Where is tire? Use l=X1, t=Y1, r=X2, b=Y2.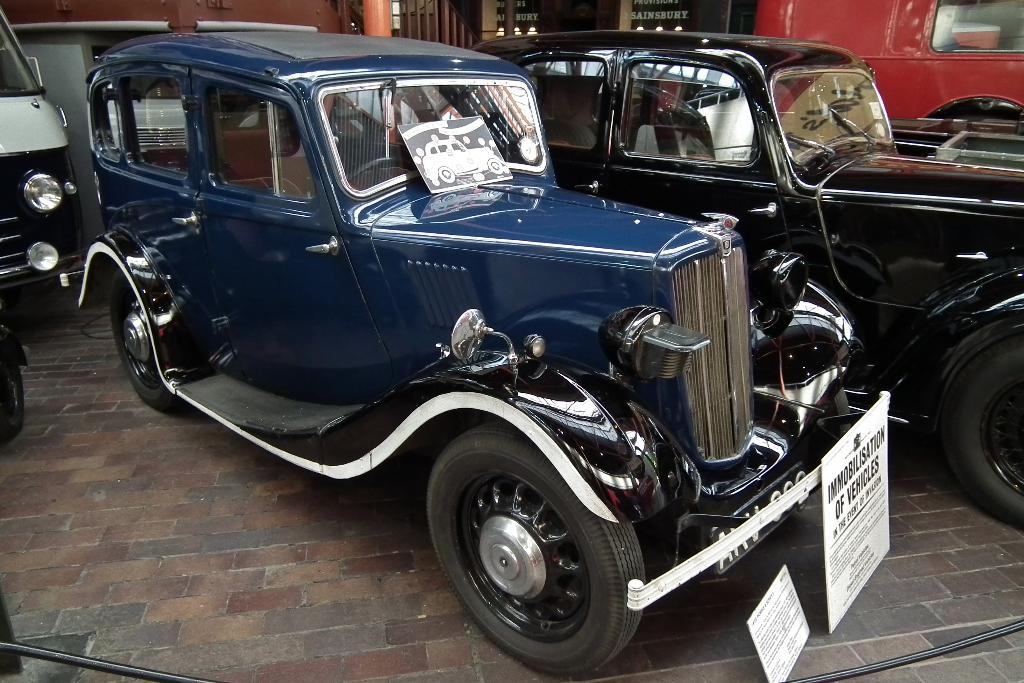
l=425, t=425, r=644, b=682.
